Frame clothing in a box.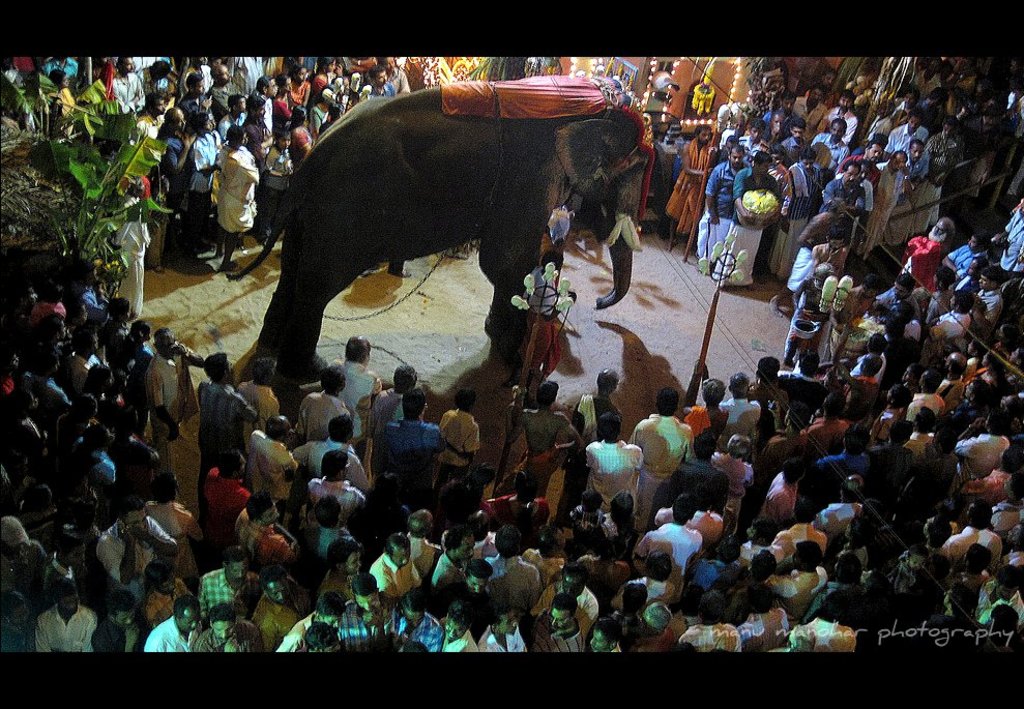
rect(194, 379, 261, 488).
